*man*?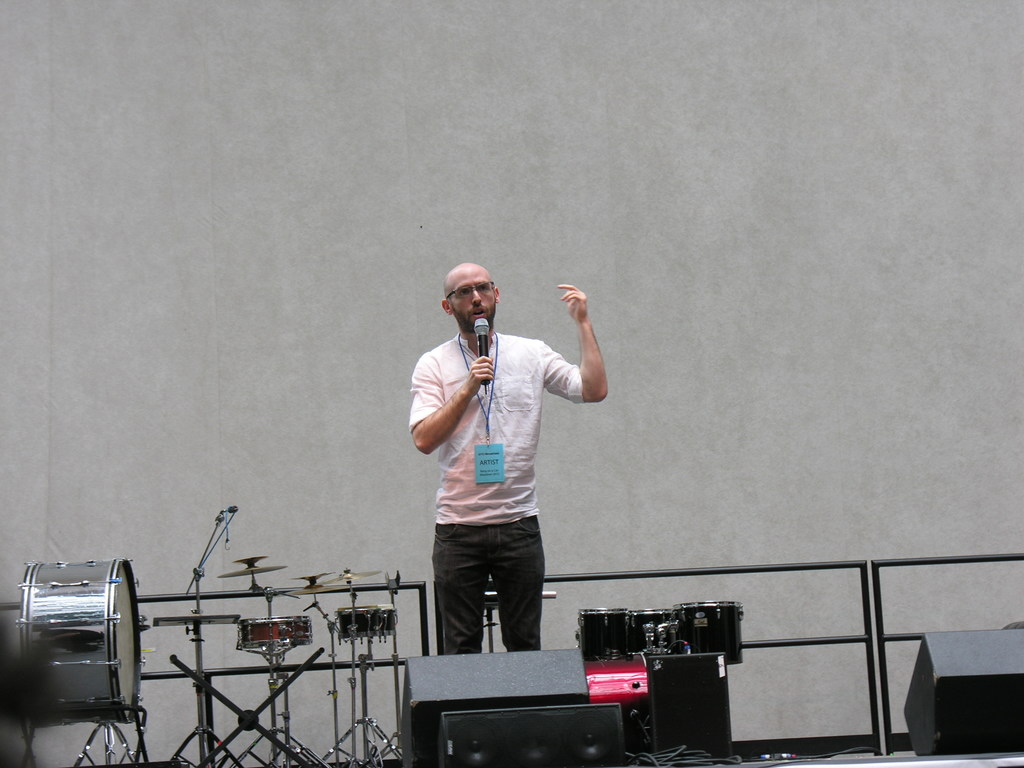
select_region(397, 253, 613, 671)
